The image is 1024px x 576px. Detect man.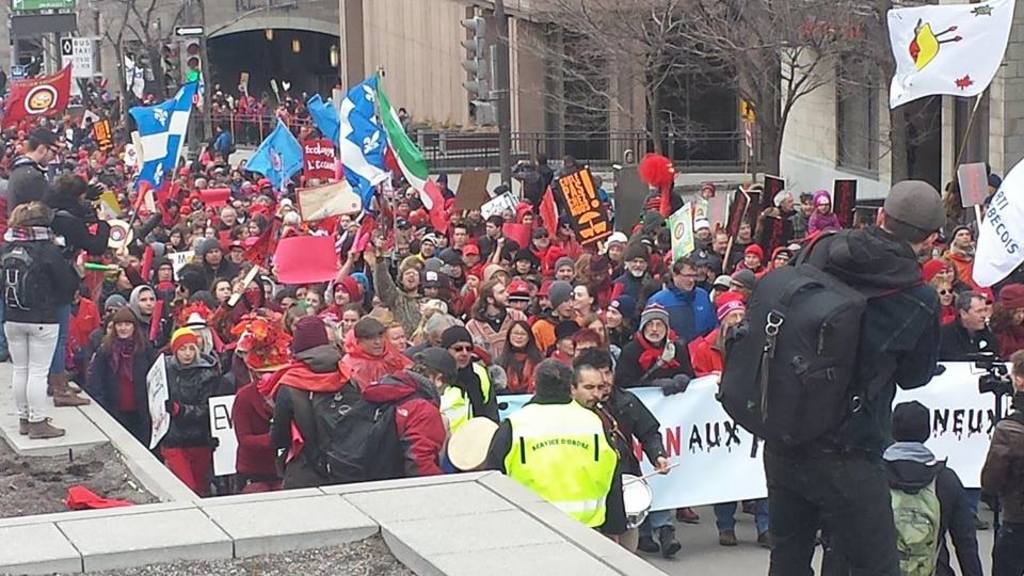
Detection: (left=647, top=259, right=722, bottom=346).
